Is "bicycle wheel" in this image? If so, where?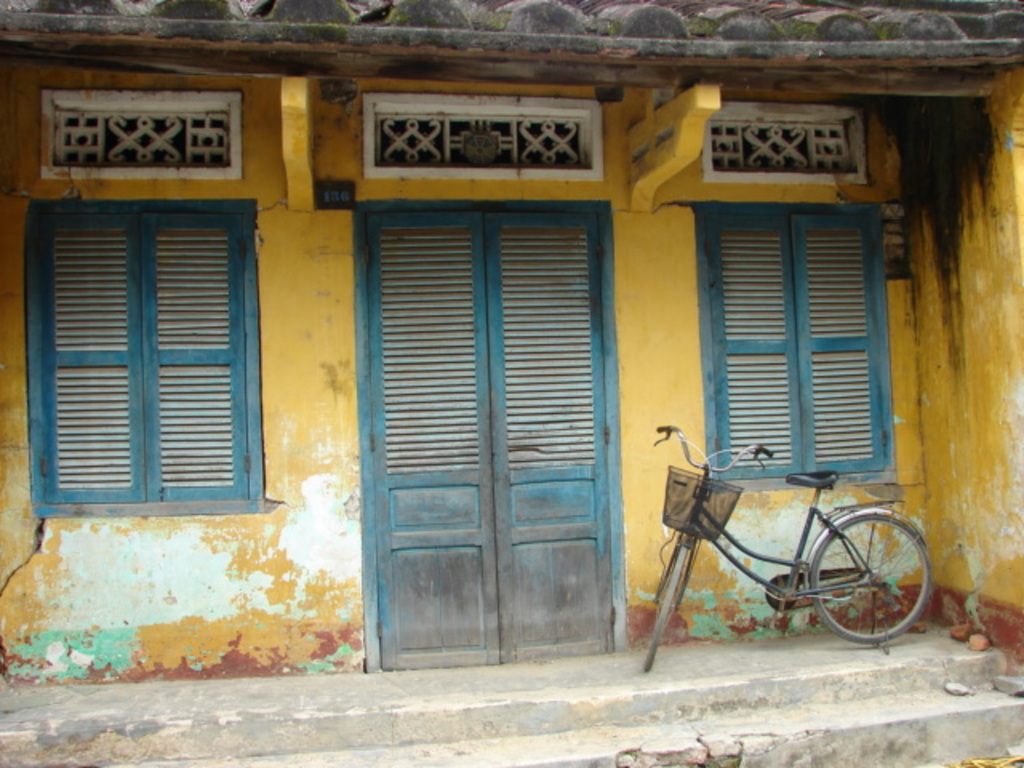
Yes, at box=[642, 541, 696, 666].
